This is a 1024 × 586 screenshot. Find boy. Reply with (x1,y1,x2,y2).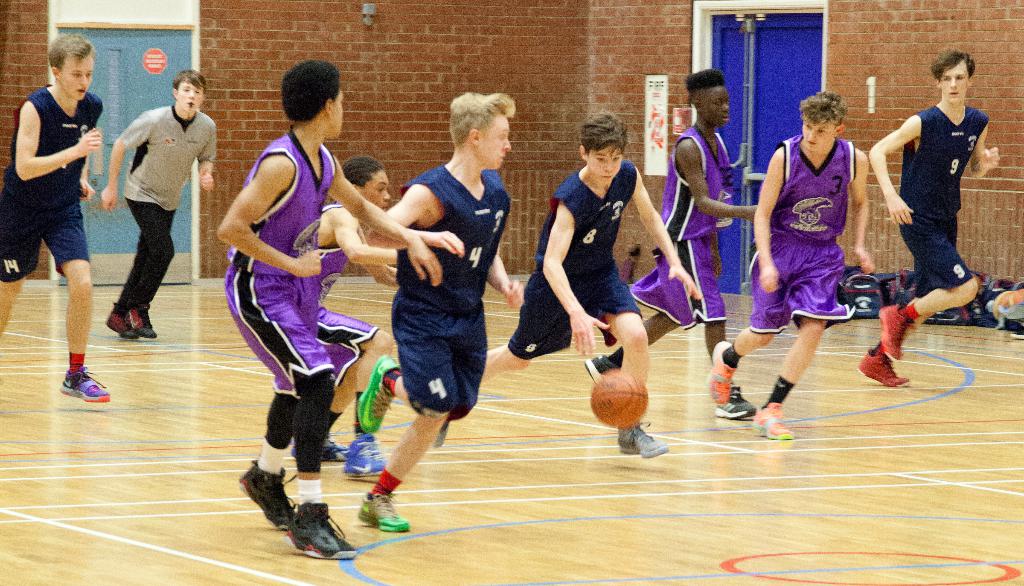
(101,70,214,340).
